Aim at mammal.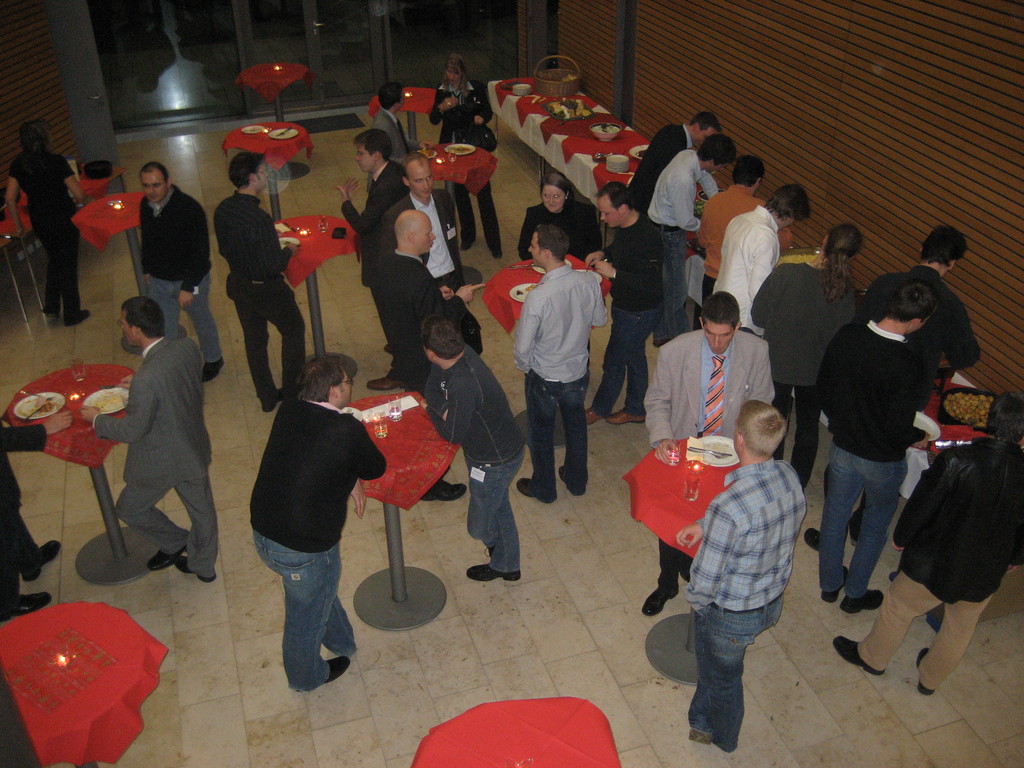
Aimed at left=140, top=156, right=212, bottom=378.
